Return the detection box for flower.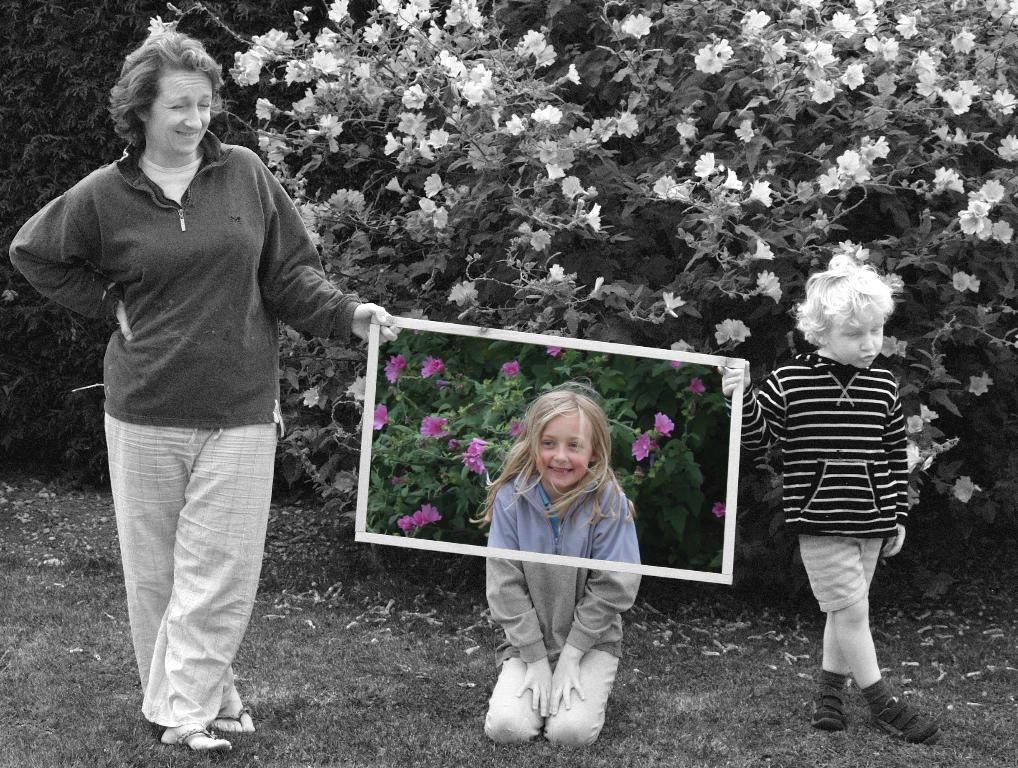
bbox(722, 167, 745, 189).
